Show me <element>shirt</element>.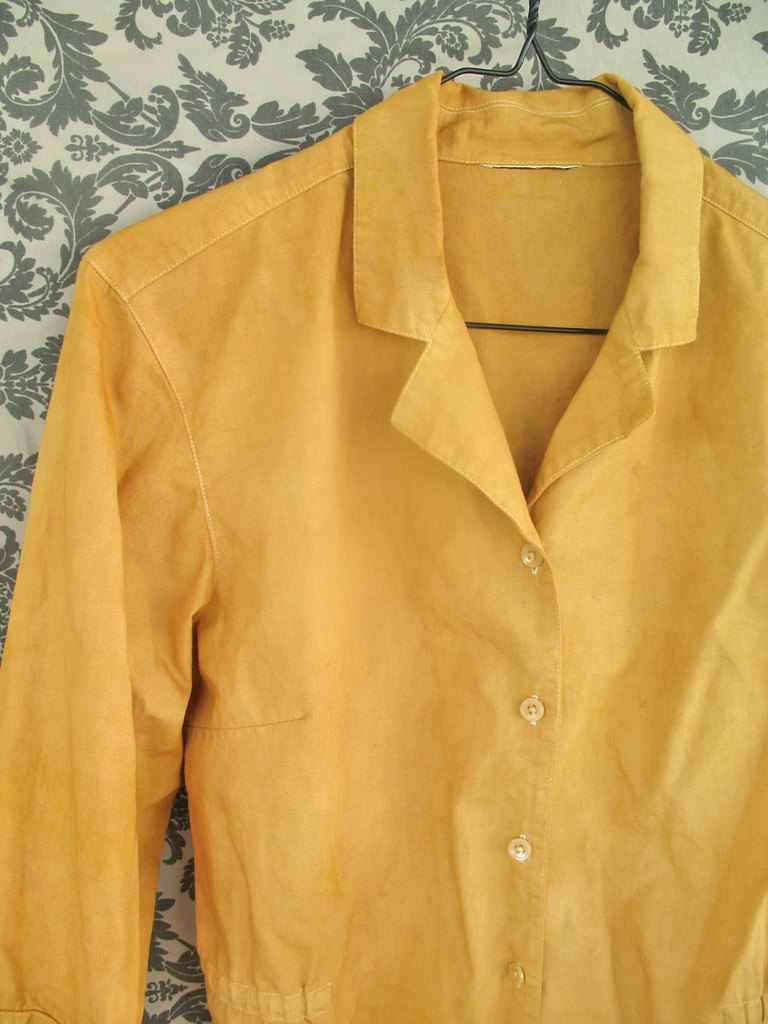
<element>shirt</element> is here: x1=0, y1=72, x2=767, y2=1023.
